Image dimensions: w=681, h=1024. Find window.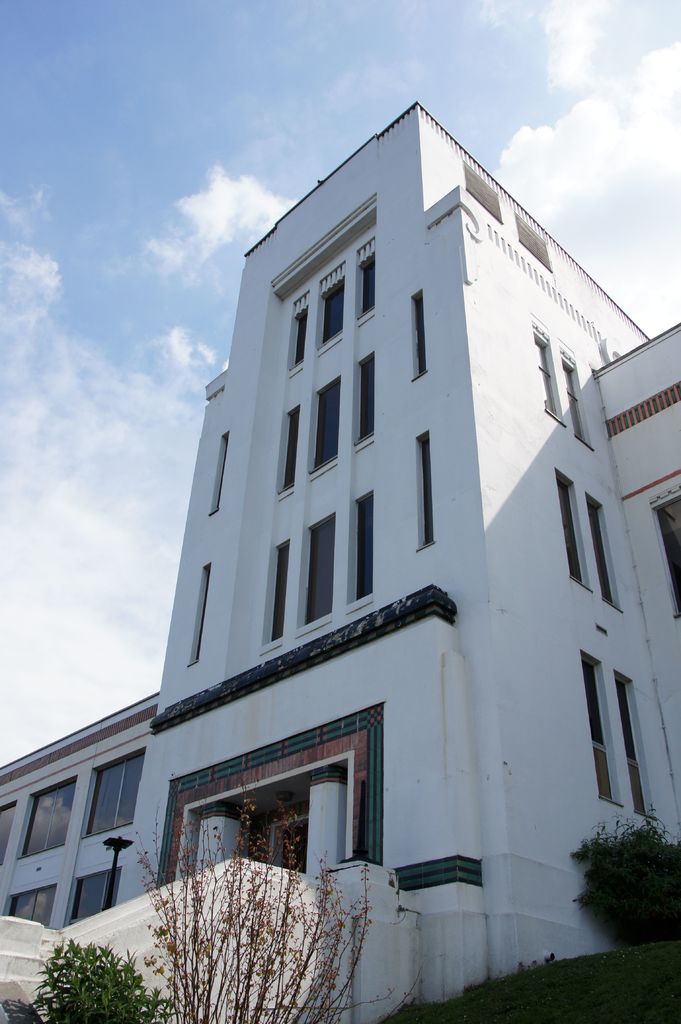
(left=584, top=644, right=661, bottom=824).
